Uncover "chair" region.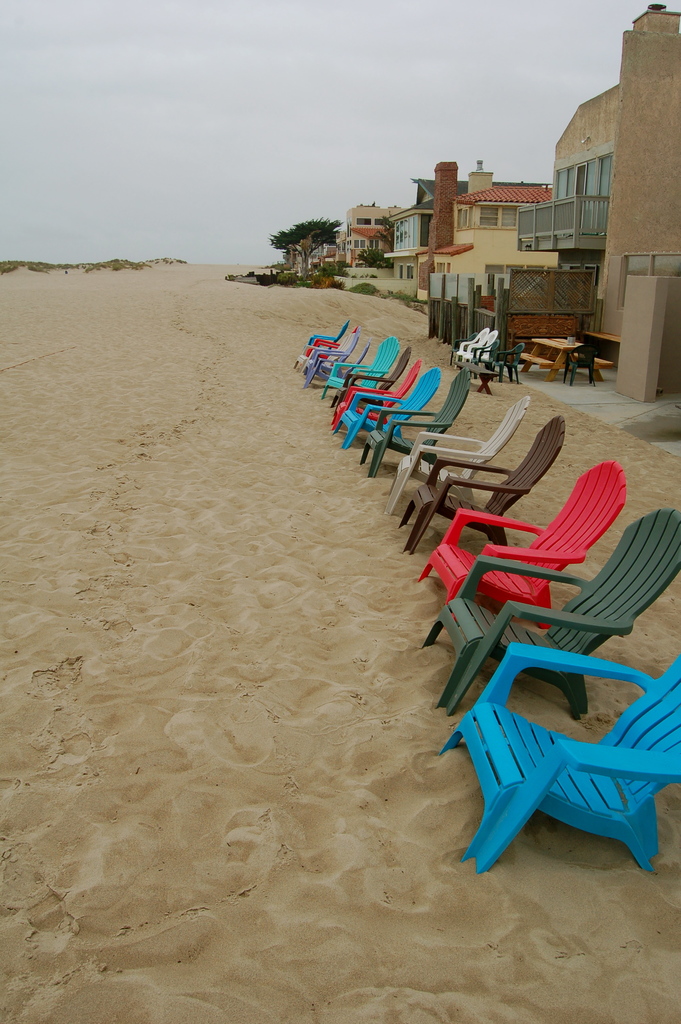
Uncovered: [408,459,630,632].
